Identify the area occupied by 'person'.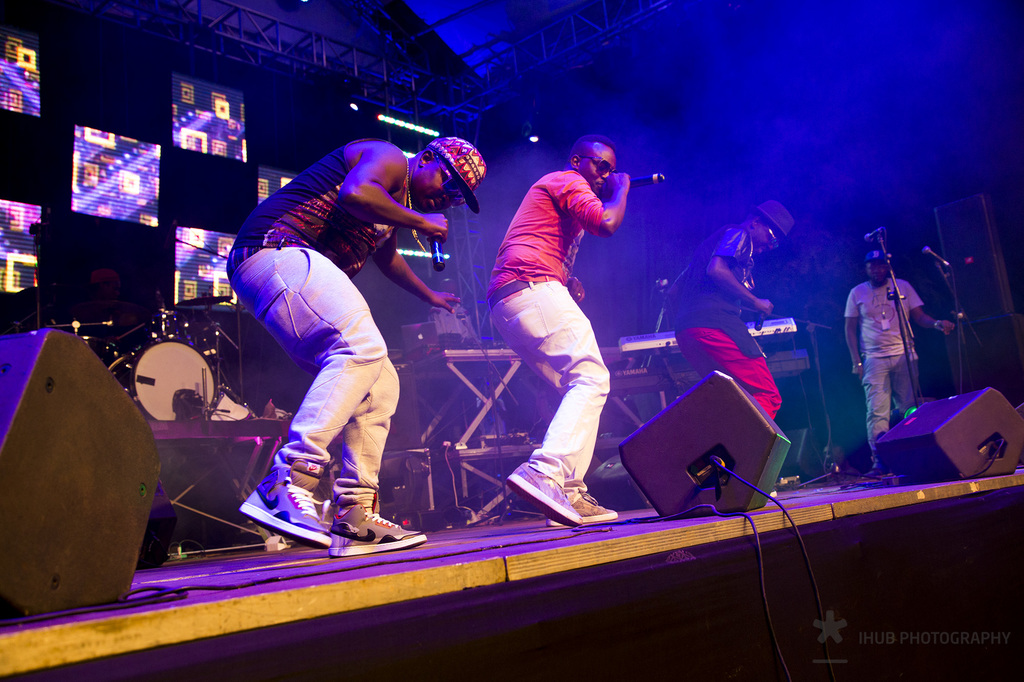
Area: pyautogui.locateOnScreen(851, 234, 963, 472).
